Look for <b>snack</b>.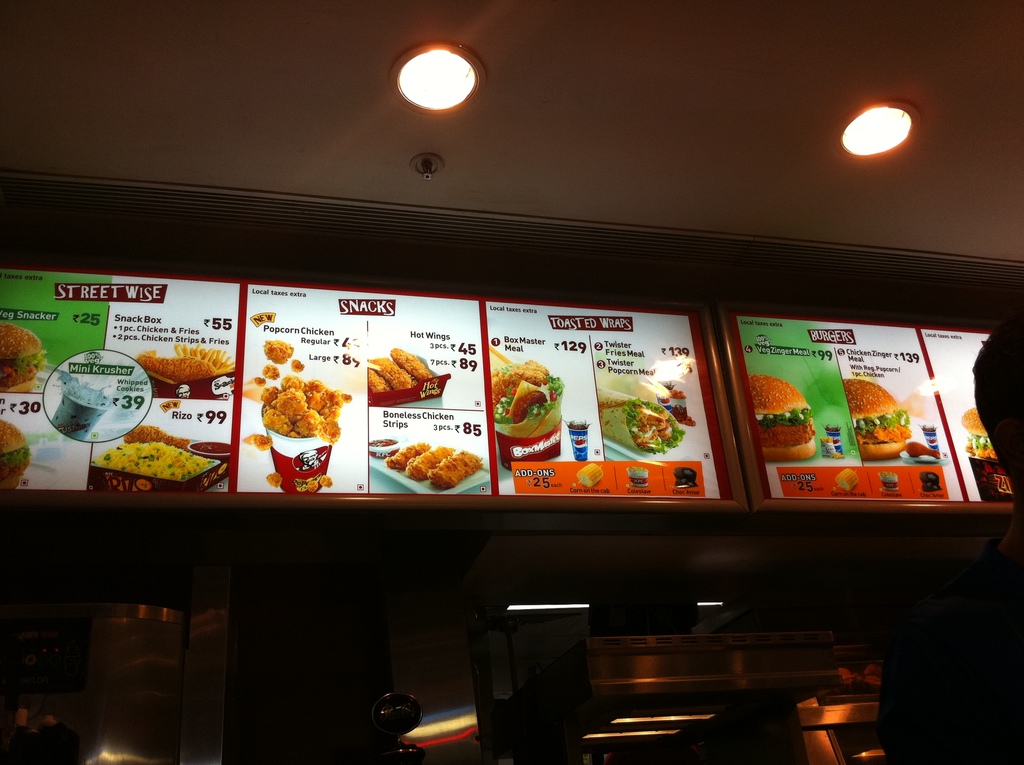
Found: 246:340:346:486.
